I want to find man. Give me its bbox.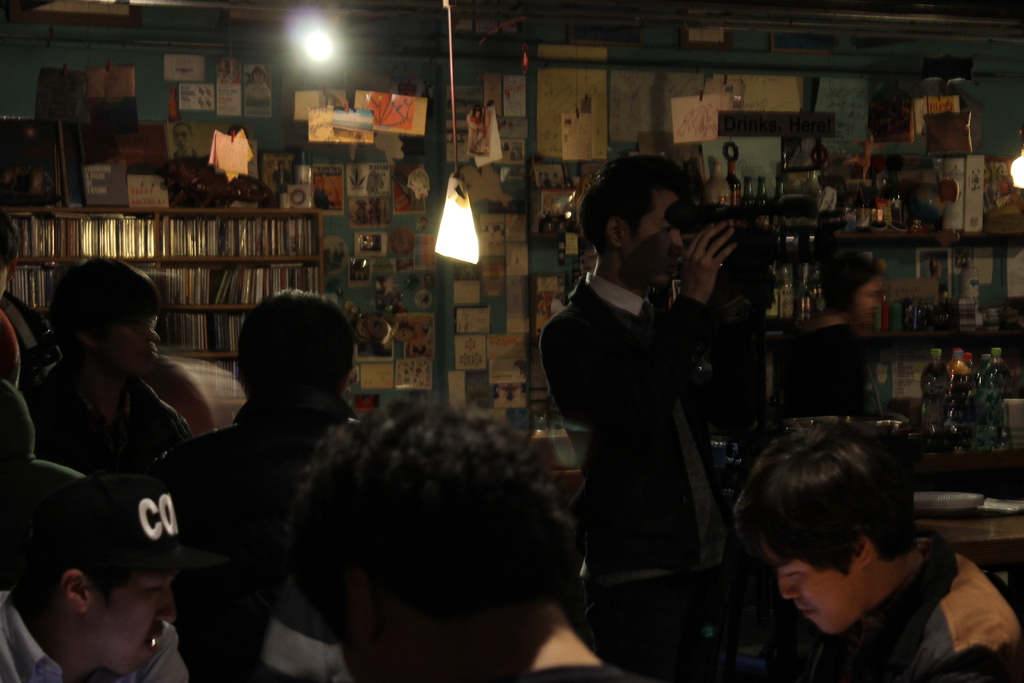
box=[236, 401, 576, 682].
